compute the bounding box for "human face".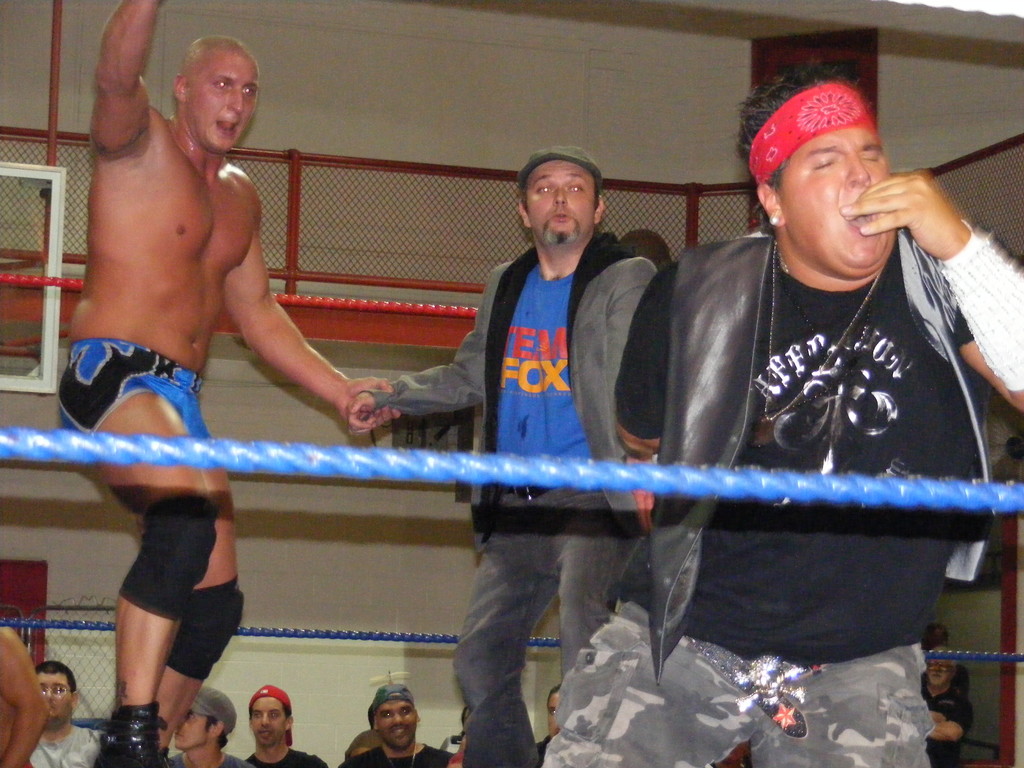
box(376, 700, 416, 748).
